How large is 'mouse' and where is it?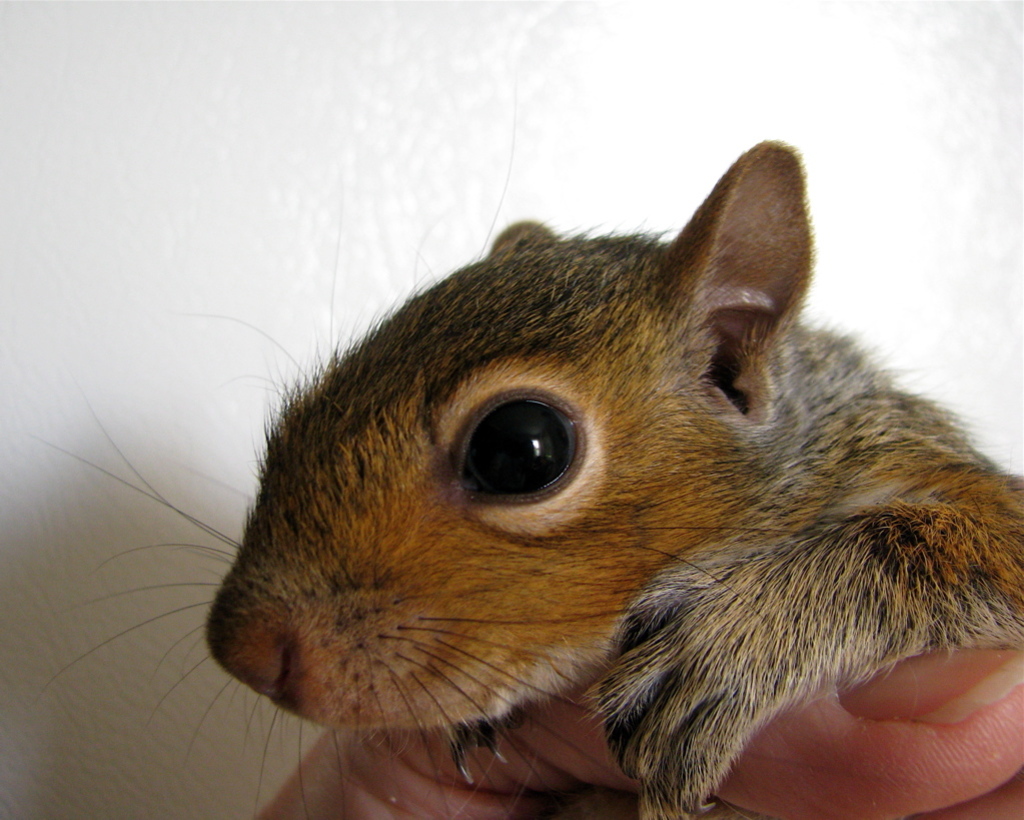
Bounding box: [left=29, top=137, right=1023, bottom=819].
